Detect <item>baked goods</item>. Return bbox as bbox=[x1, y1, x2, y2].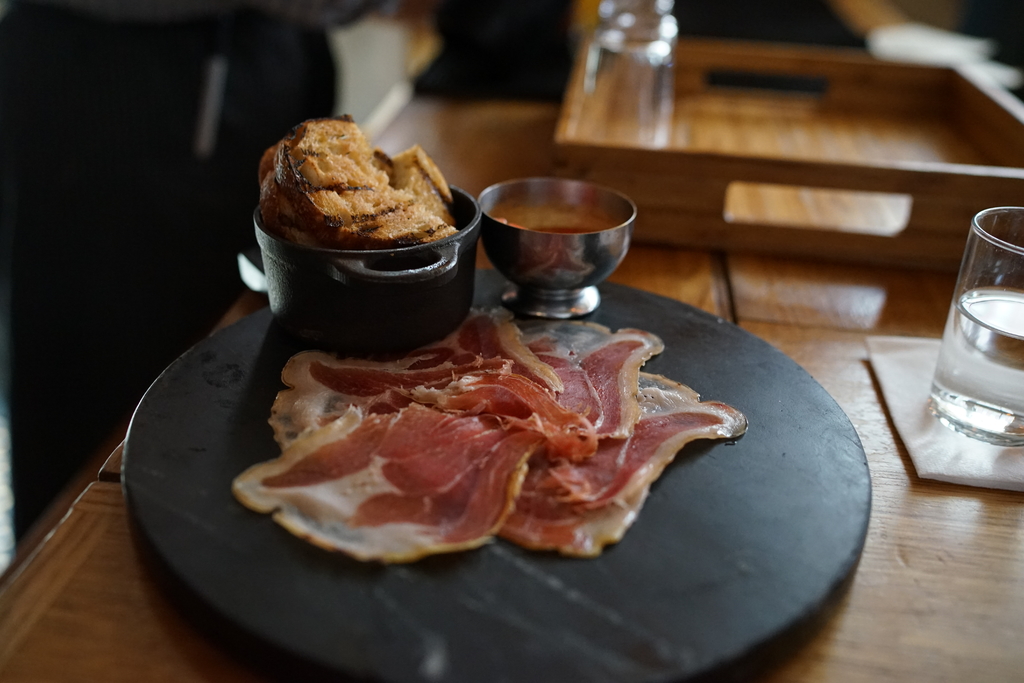
bbox=[255, 111, 461, 255].
